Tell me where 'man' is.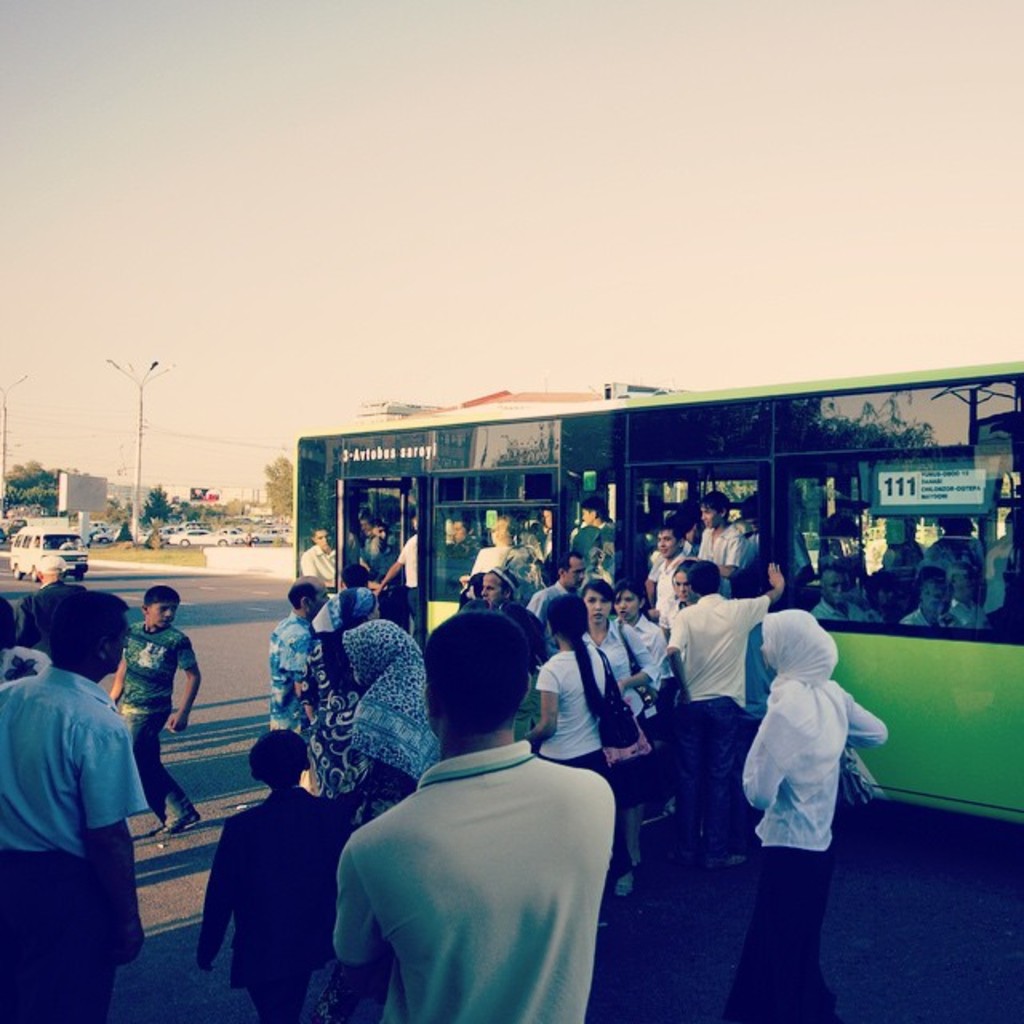
'man' is at {"left": 299, "top": 523, "right": 334, "bottom": 589}.
